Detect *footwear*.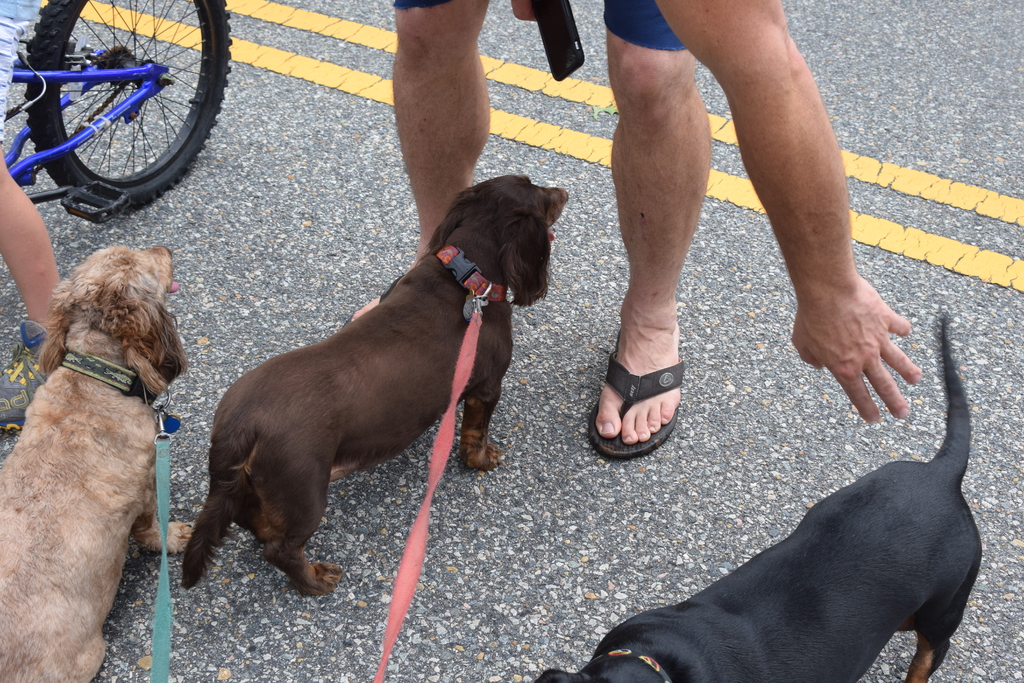
Detected at box(596, 334, 705, 476).
